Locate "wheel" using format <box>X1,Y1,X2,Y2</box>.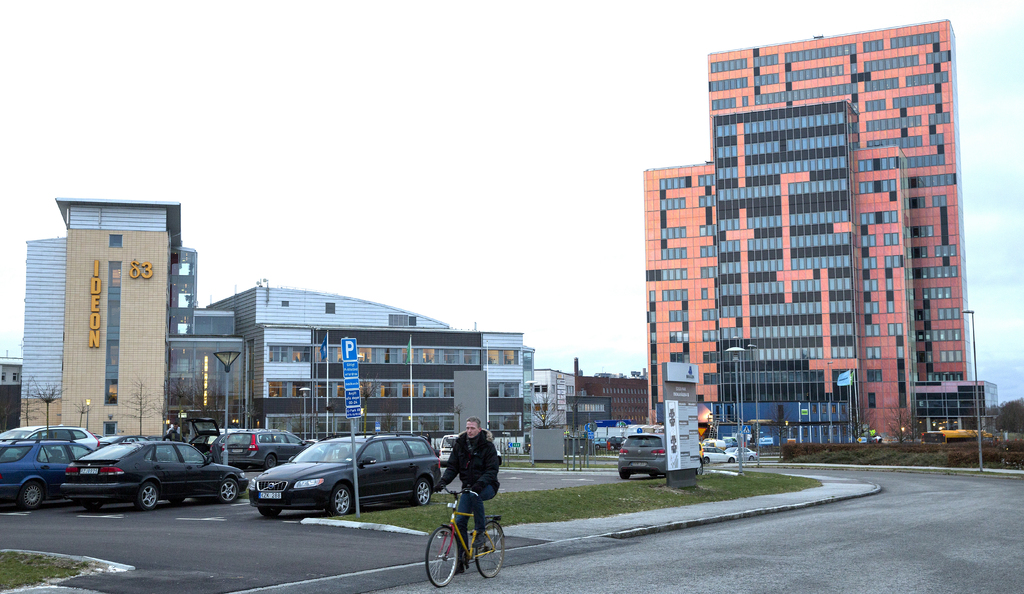
<box>615,471,635,481</box>.
